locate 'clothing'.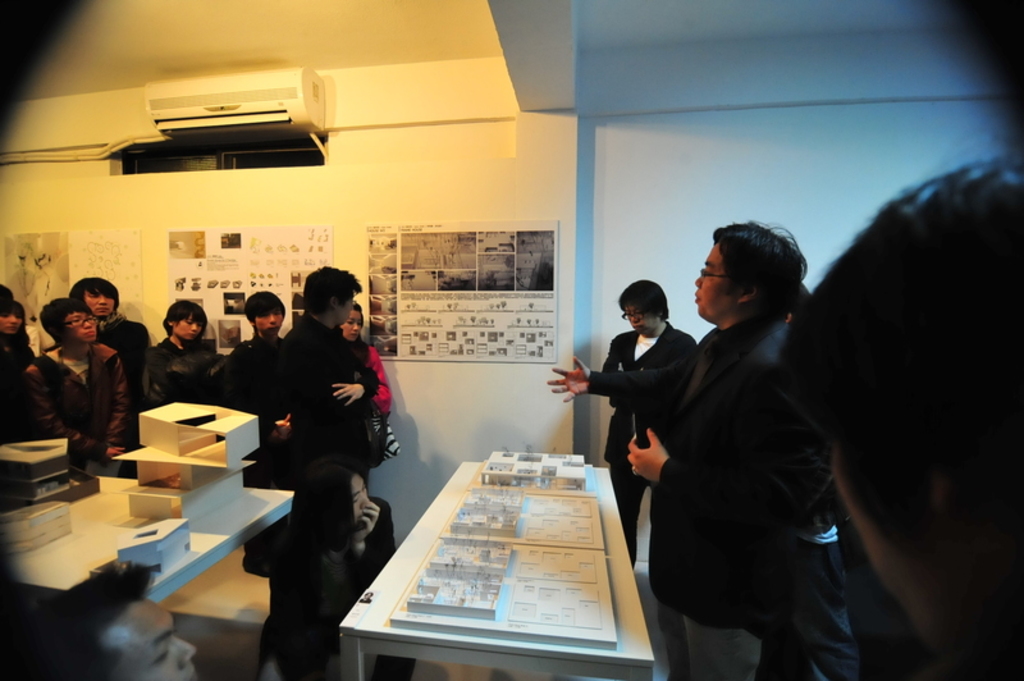
Bounding box: crop(348, 339, 388, 424).
